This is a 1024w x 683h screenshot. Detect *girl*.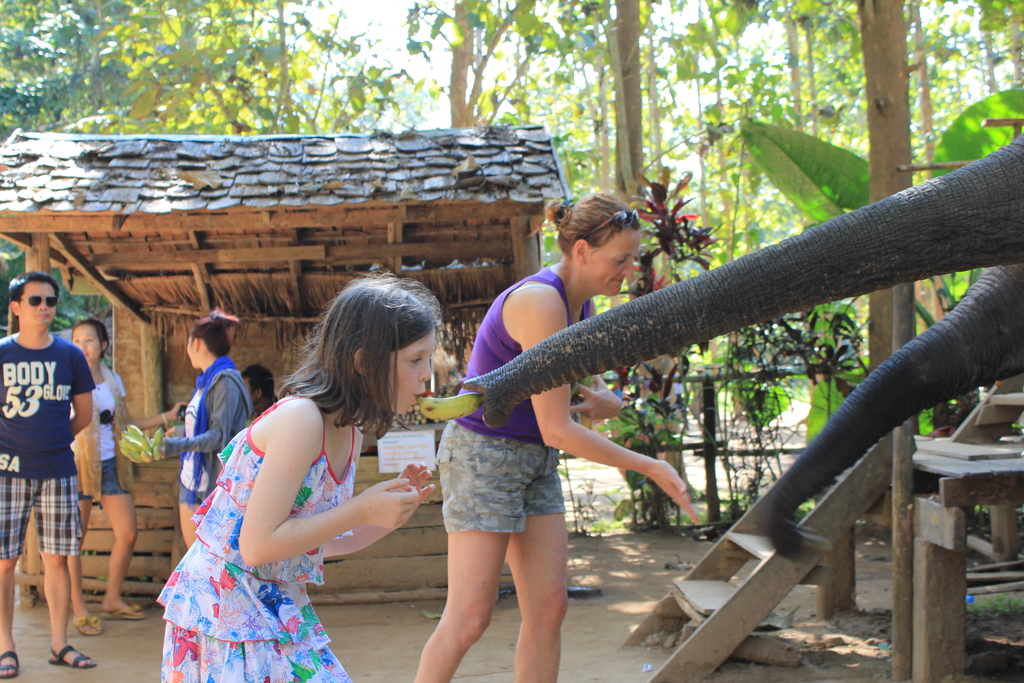
[x1=154, y1=309, x2=248, y2=554].
